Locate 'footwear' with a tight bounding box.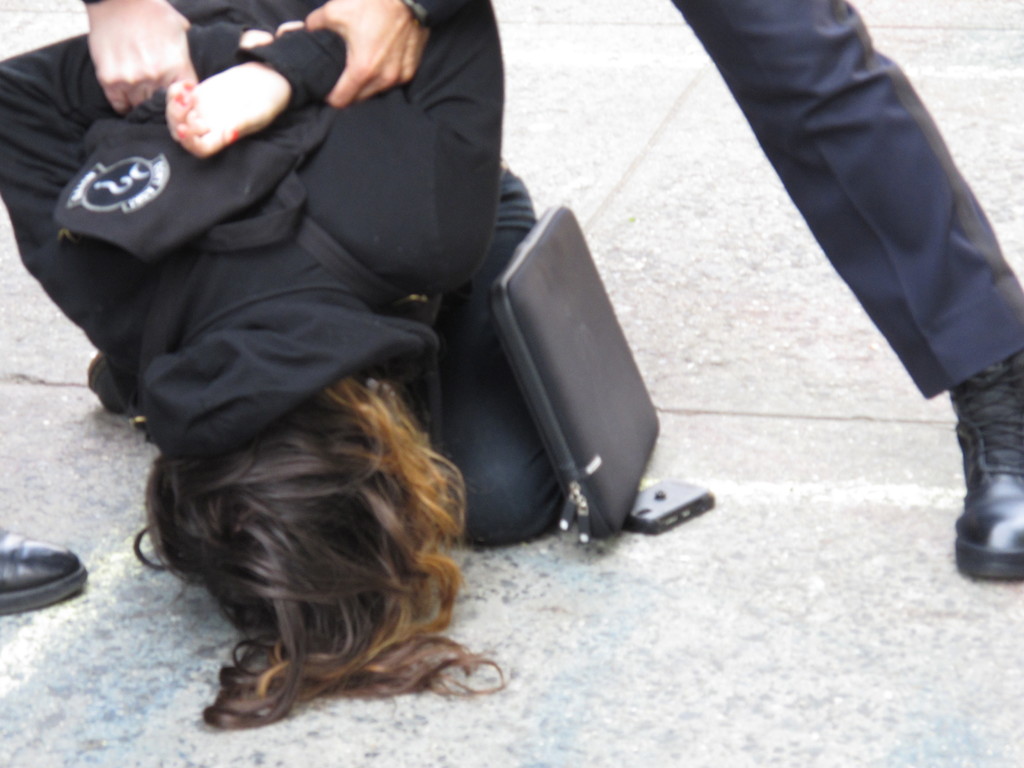
948, 346, 1023, 579.
